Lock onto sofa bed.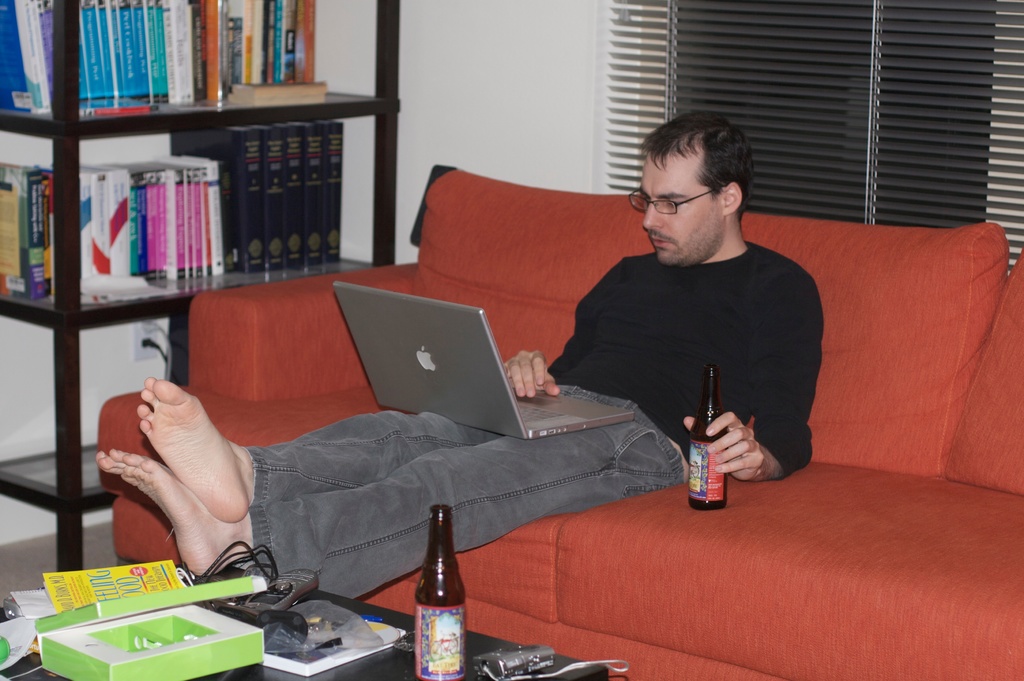
Locked: [x1=100, y1=170, x2=1023, y2=680].
